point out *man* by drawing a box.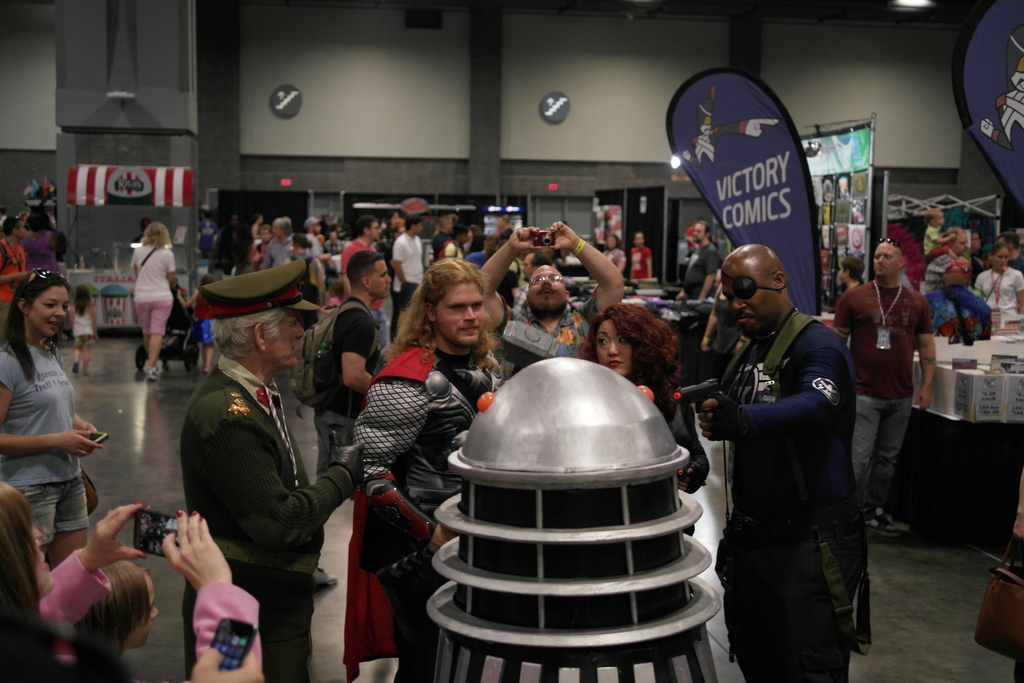
bbox(283, 253, 395, 593).
